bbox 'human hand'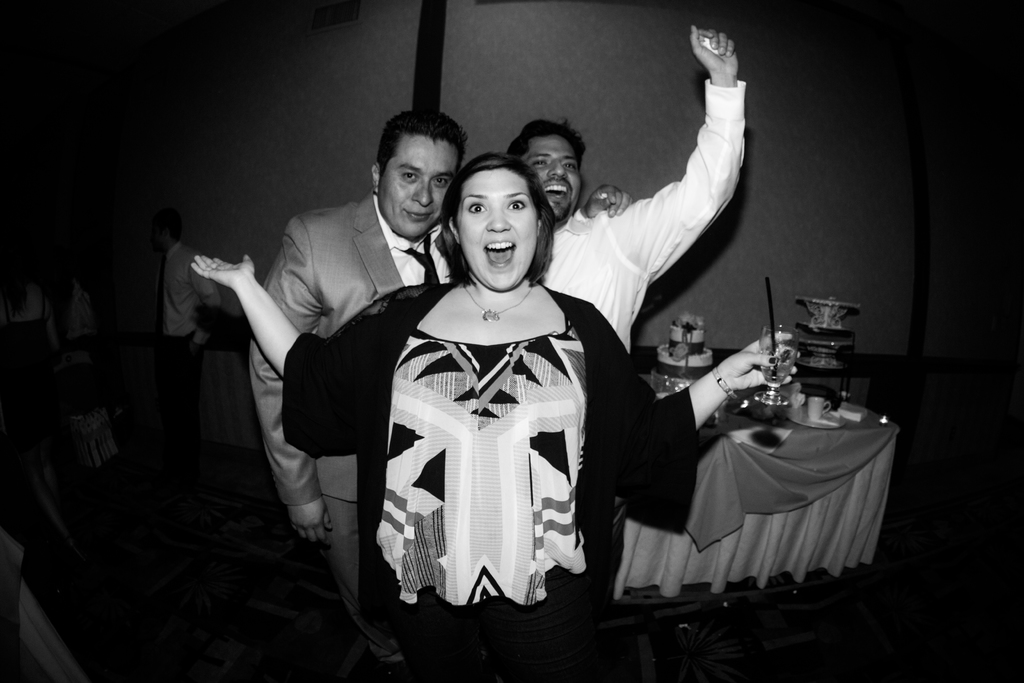
crop(583, 185, 636, 219)
